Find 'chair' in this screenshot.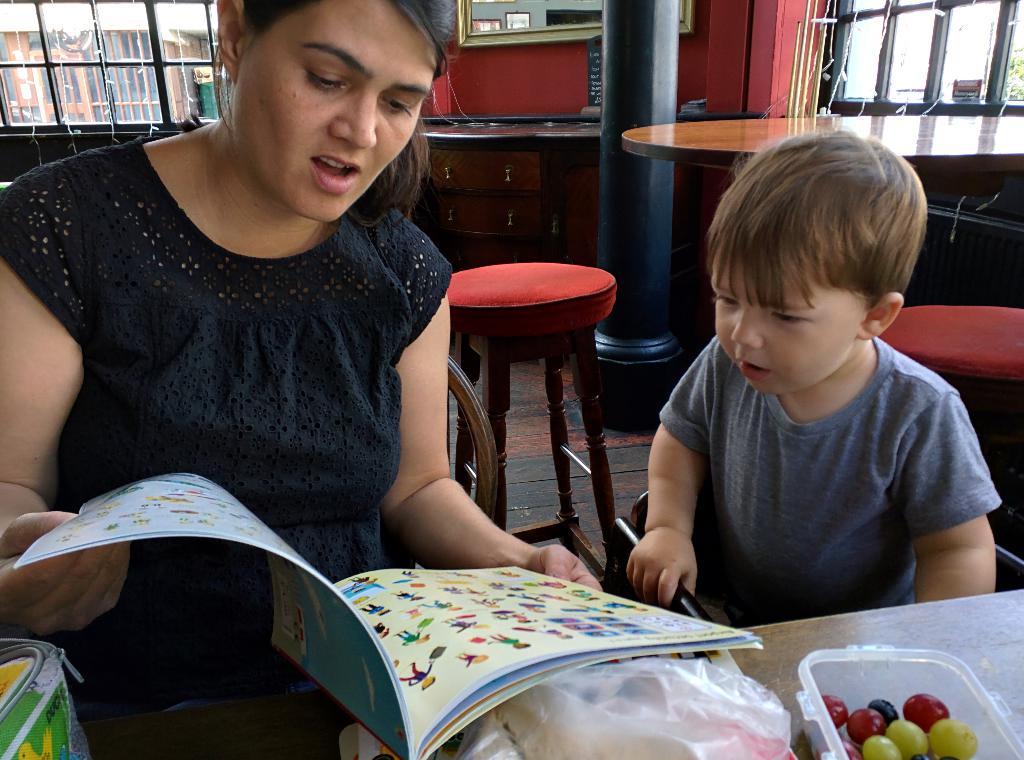
The bounding box for 'chair' is detection(607, 490, 1023, 637).
